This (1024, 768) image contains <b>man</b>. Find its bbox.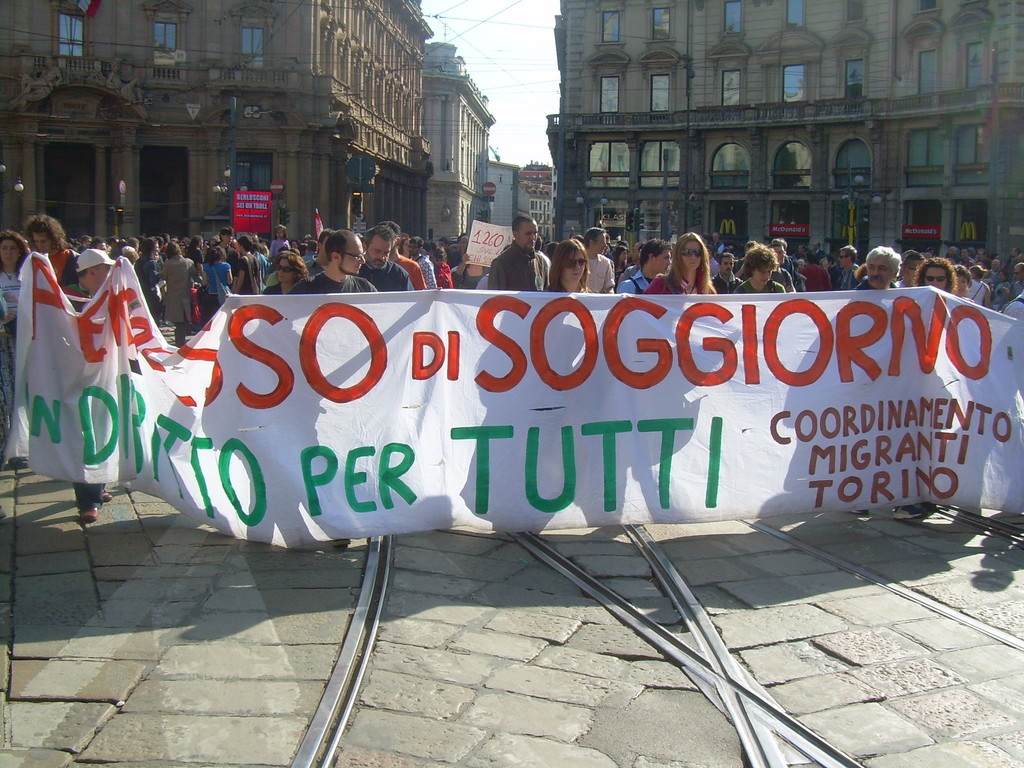
locate(216, 227, 237, 265).
